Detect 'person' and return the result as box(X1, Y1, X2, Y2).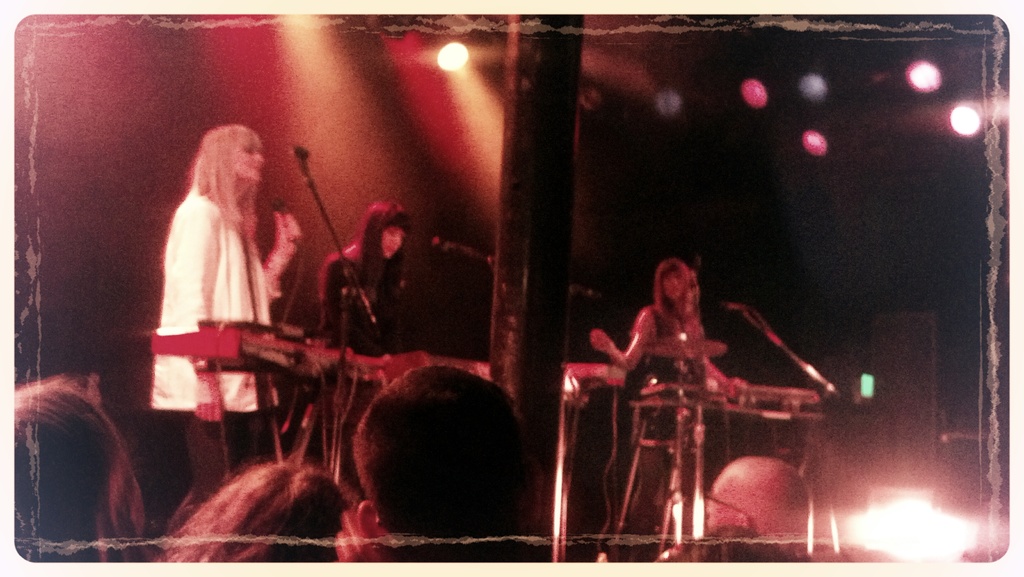
box(317, 196, 416, 355).
